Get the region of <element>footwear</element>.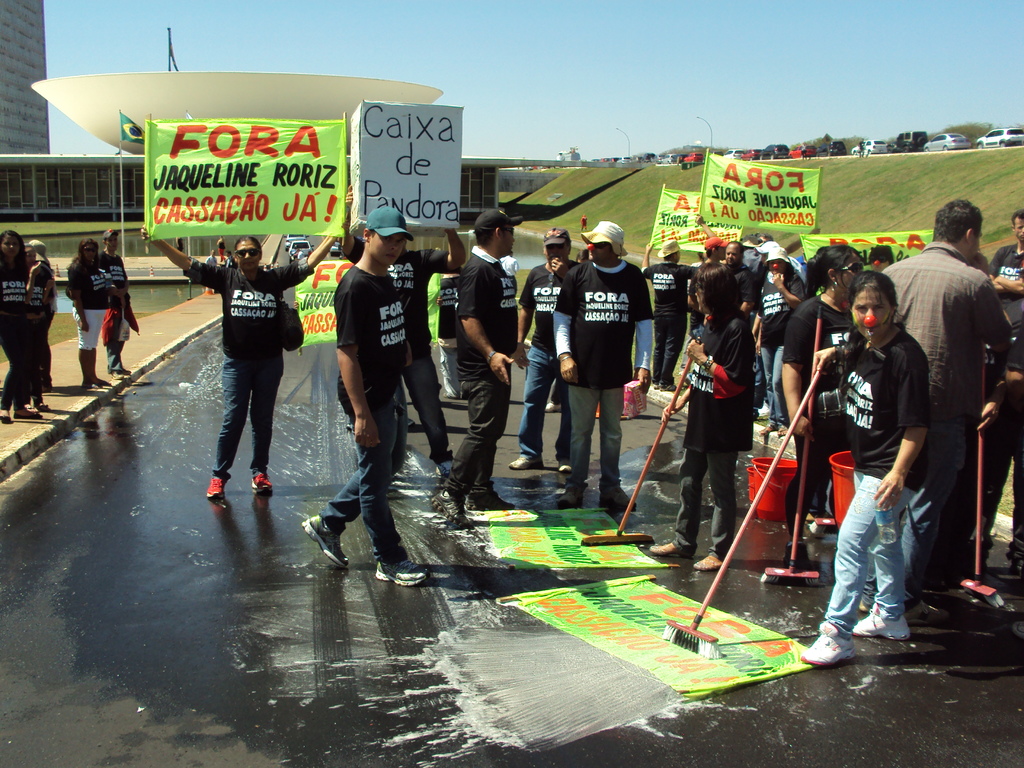
<bbox>510, 444, 546, 474</bbox>.
